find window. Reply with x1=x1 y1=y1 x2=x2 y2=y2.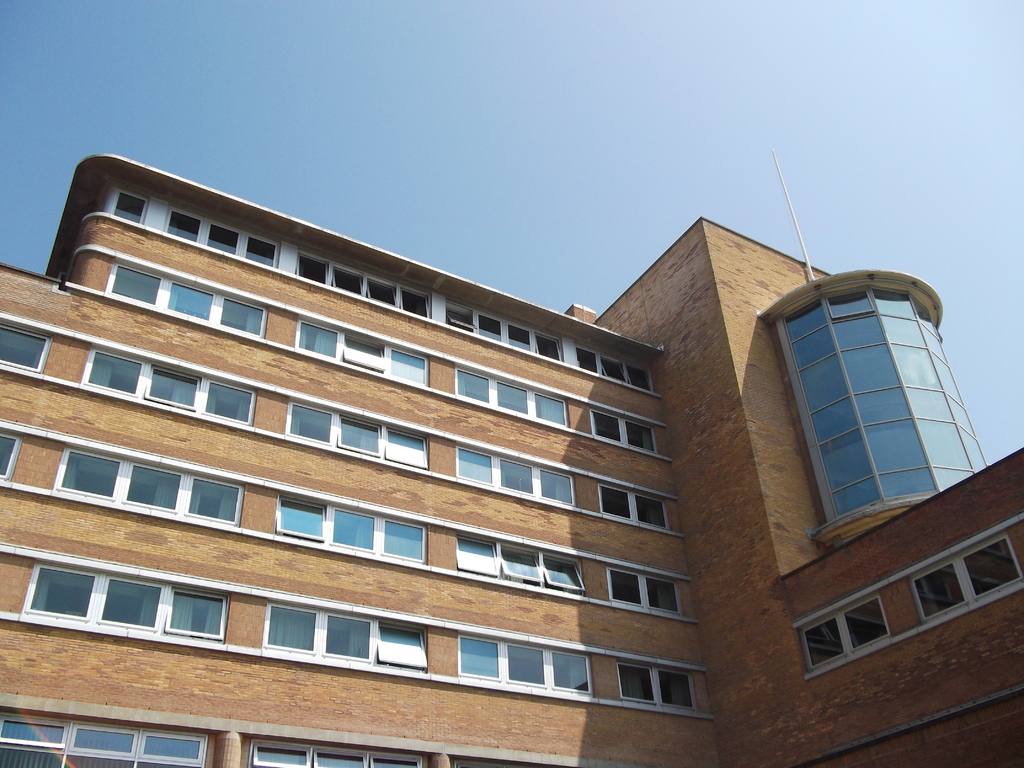
x1=293 y1=250 x2=429 y2=318.
